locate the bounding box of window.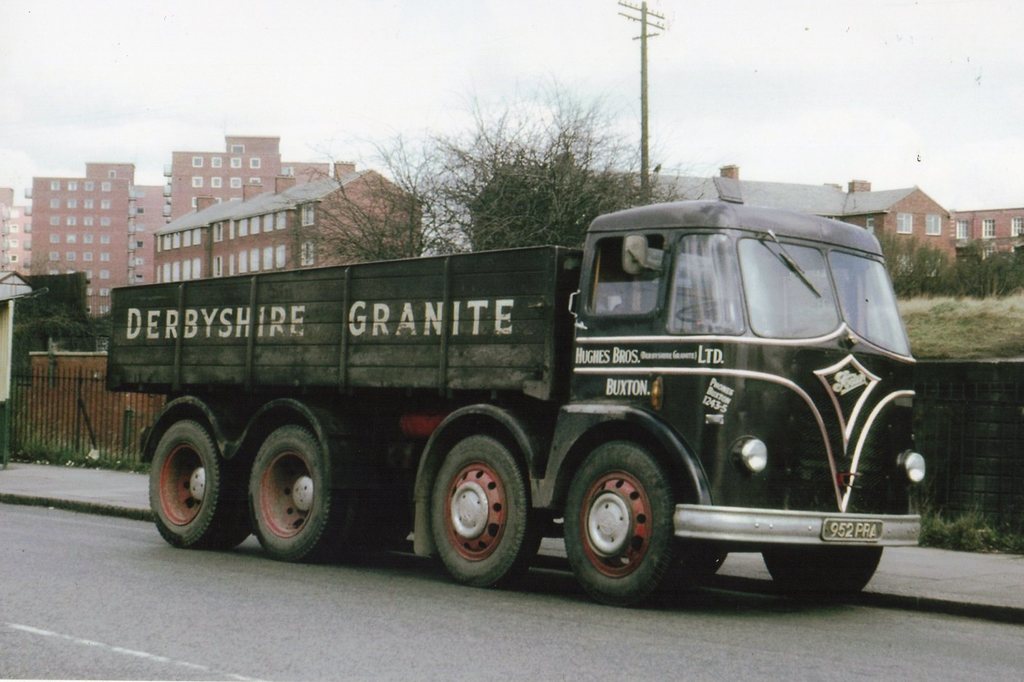
Bounding box: [209, 256, 222, 278].
